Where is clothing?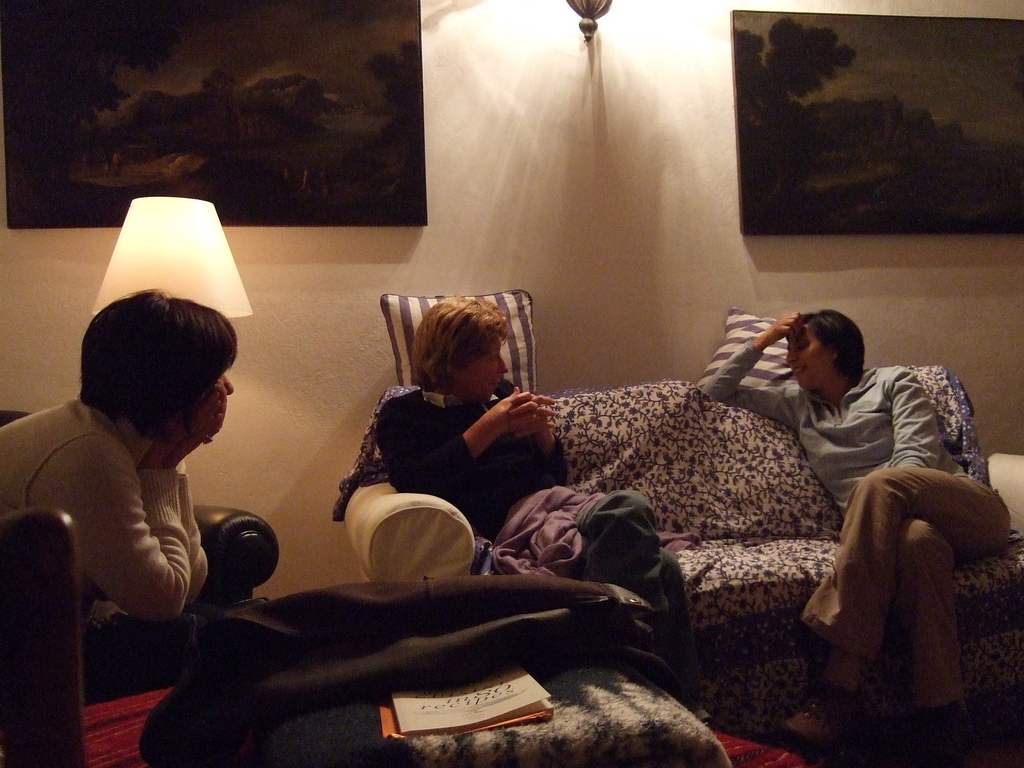
(140,576,681,767).
